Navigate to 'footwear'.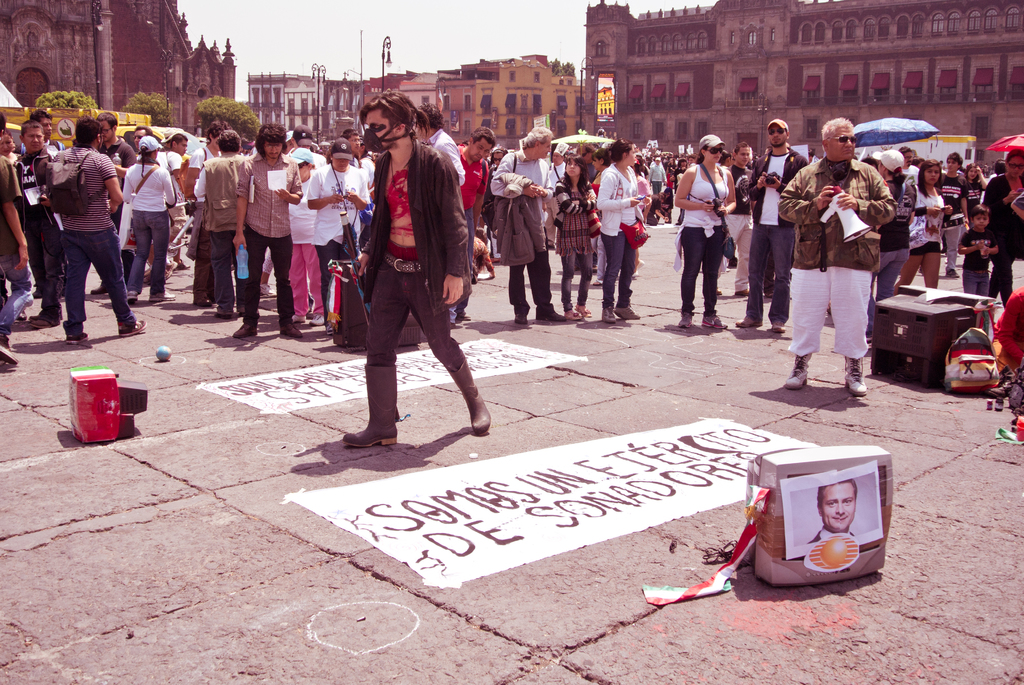
Navigation target: x1=125, y1=291, x2=140, y2=303.
